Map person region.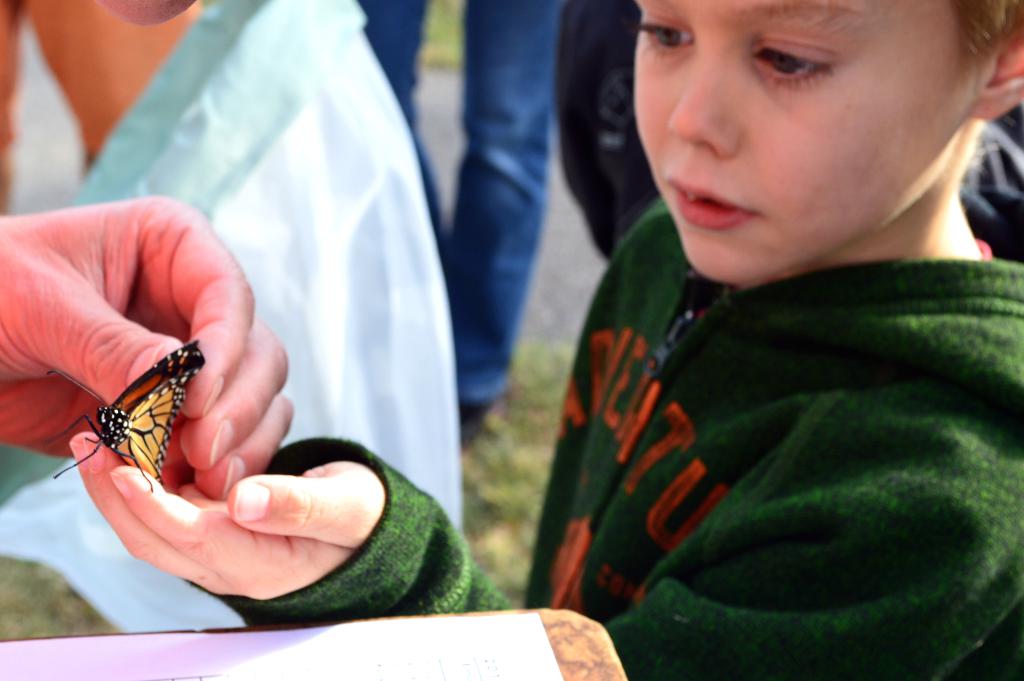
Mapped to bbox=(473, 0, 1019, 646).
